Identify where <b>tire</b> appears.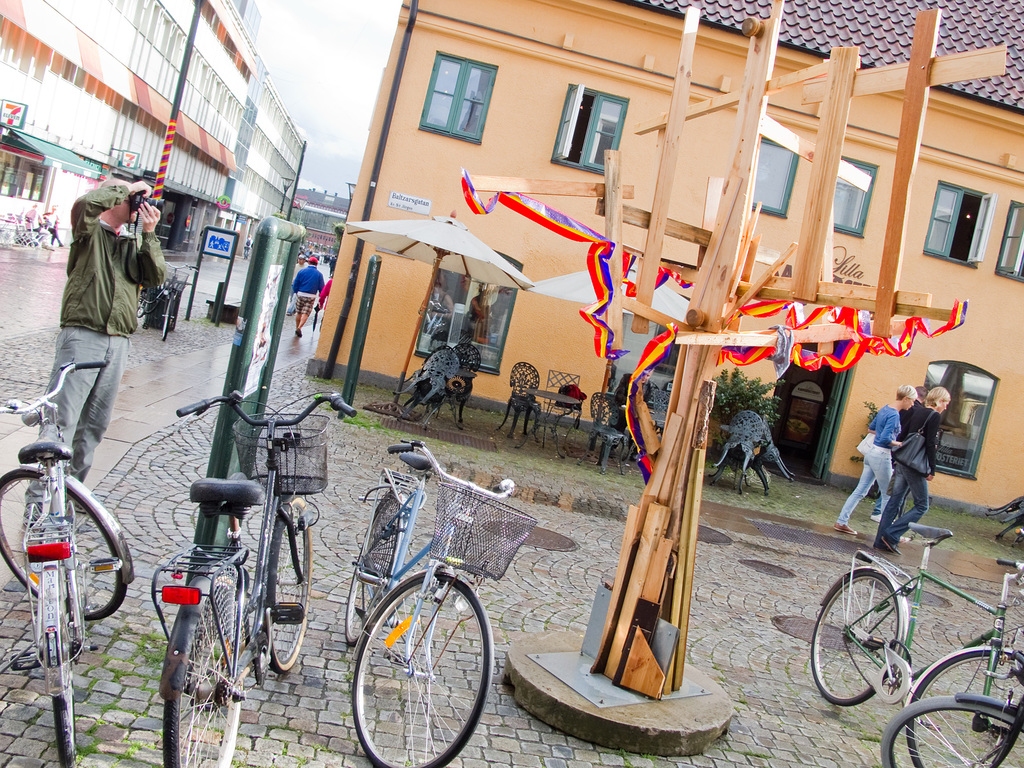
Appears at 0 463 136 620.
